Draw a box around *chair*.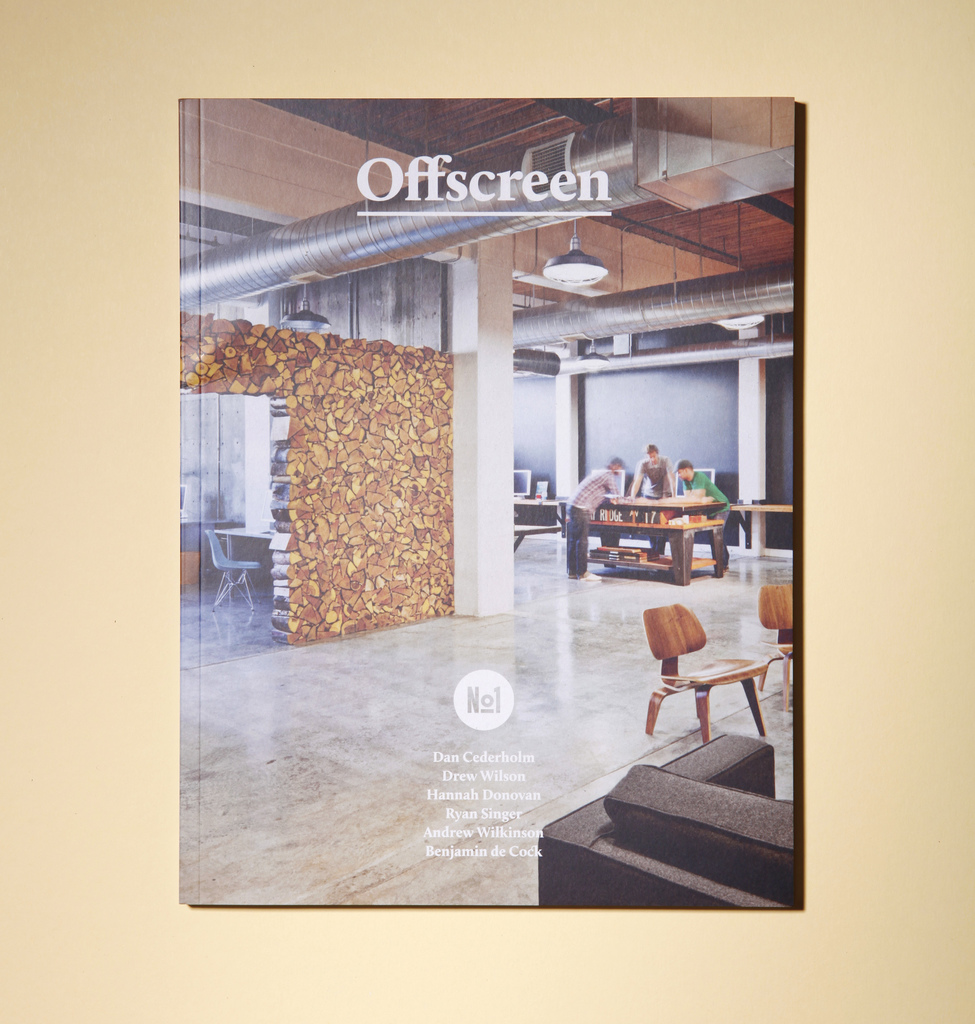
region(755, 583, 803, 678).
